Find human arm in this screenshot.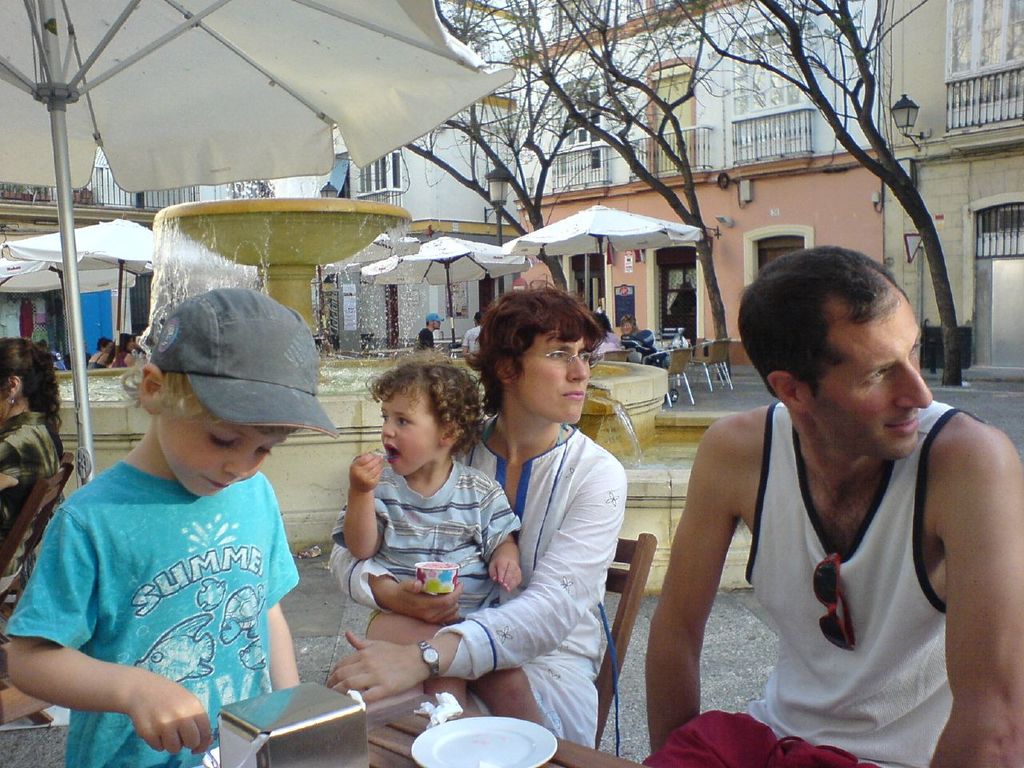
The bounding box for human arm is 657/423/772/752.
